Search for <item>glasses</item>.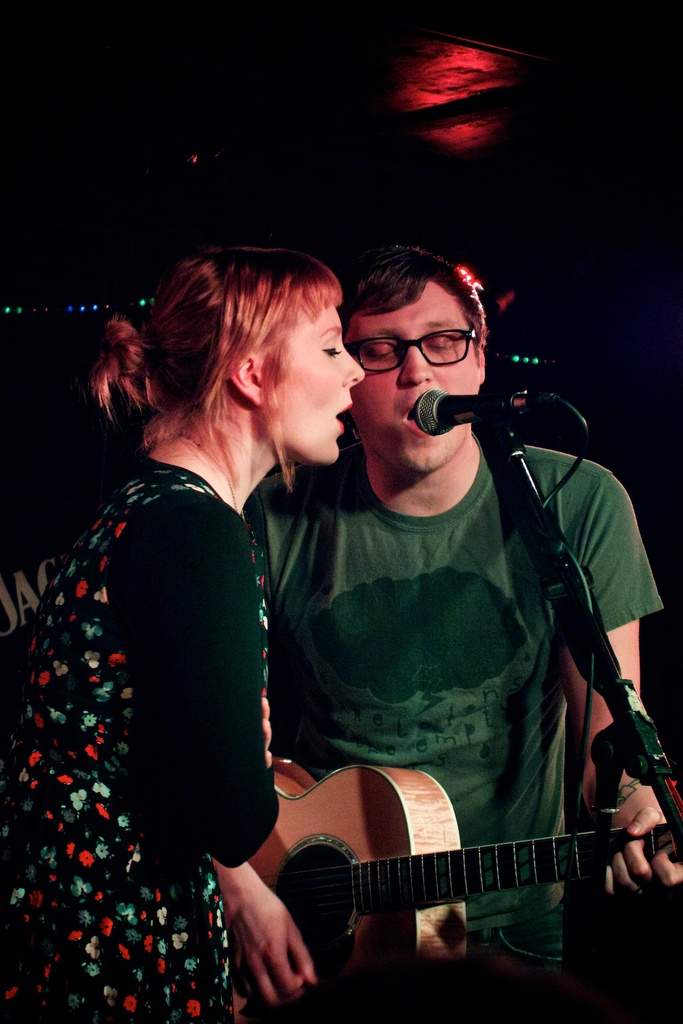
Found at BBox(345, 329, 477, 381).
